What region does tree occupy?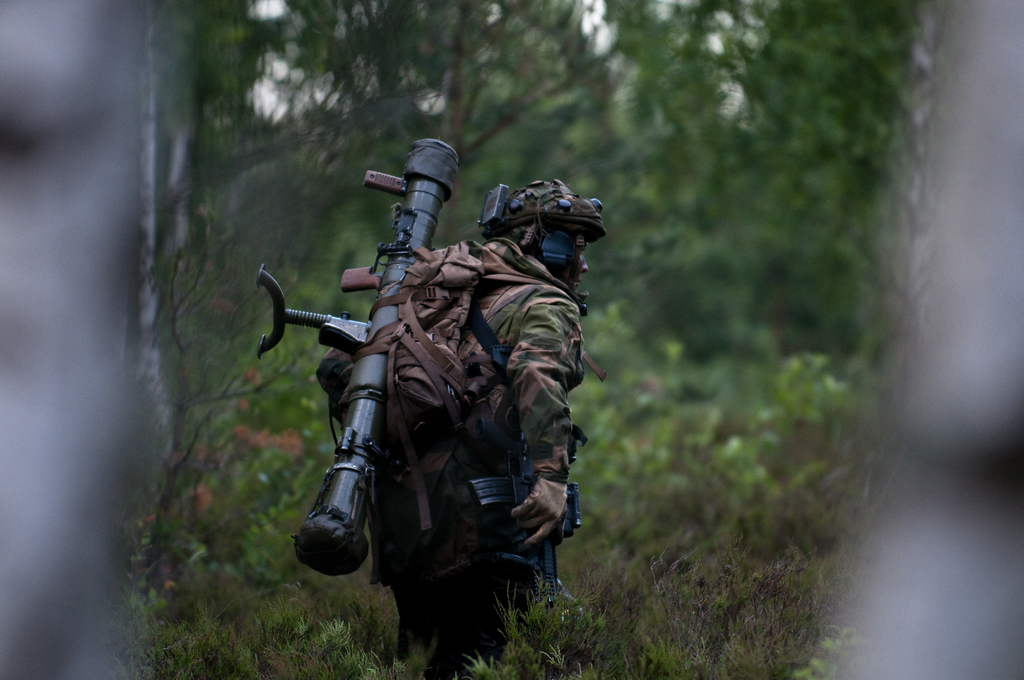
x1=156, y1=2, x2=940, y2=679.
